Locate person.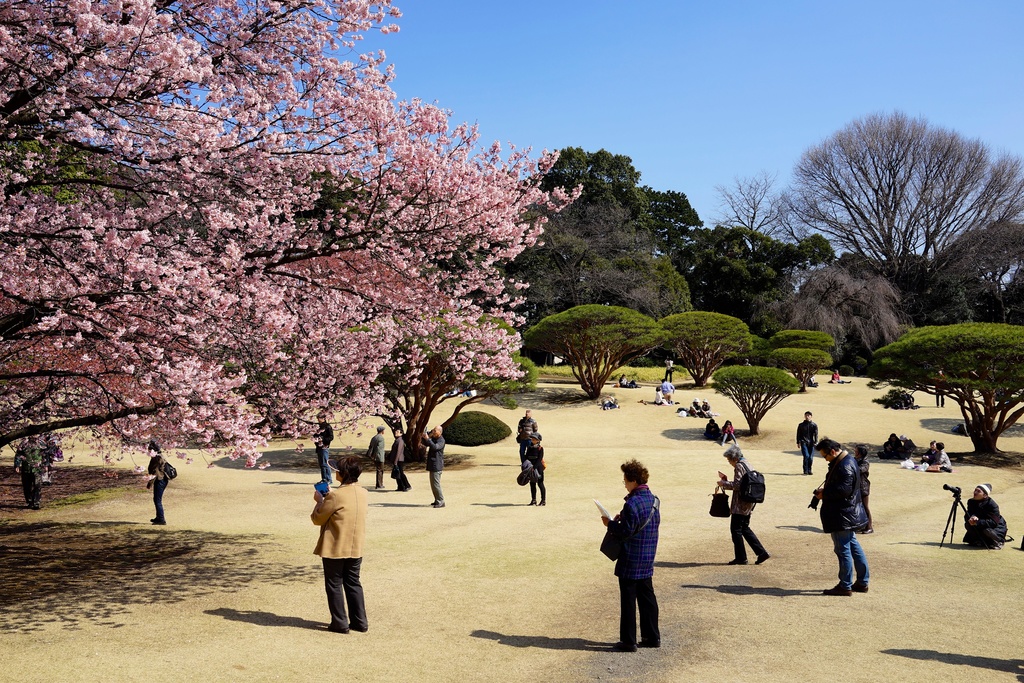
Bounding box: [x1=523, y1=429, x2=544, y2=506].
